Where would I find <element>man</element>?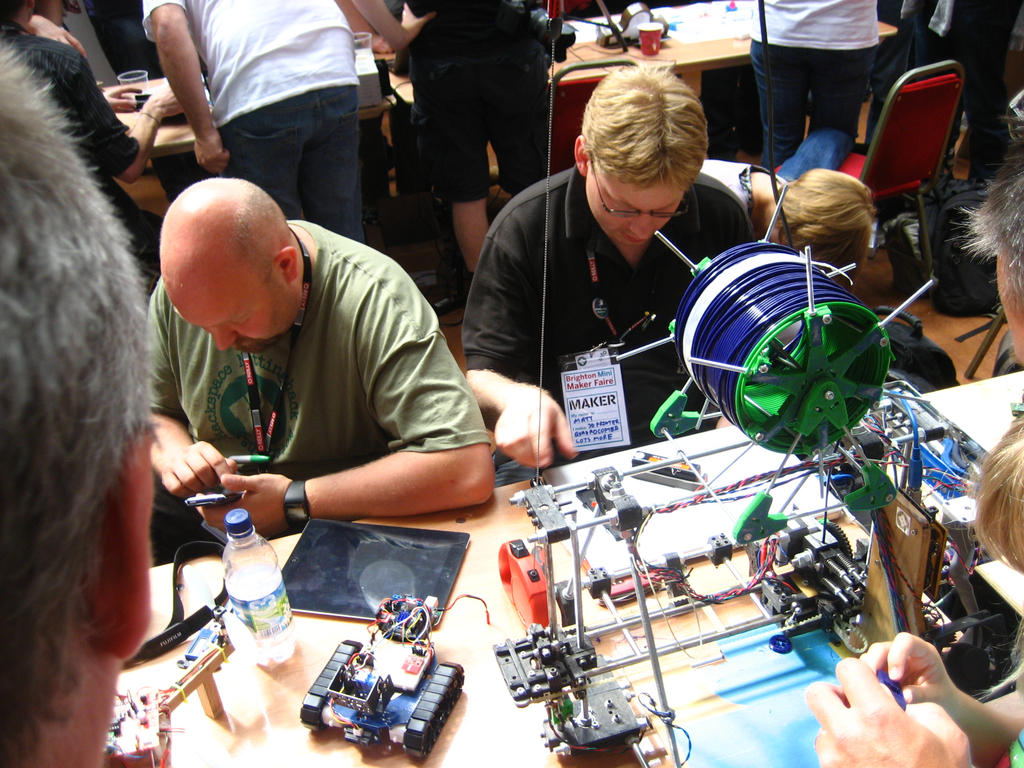
At [451,81,778,481].
